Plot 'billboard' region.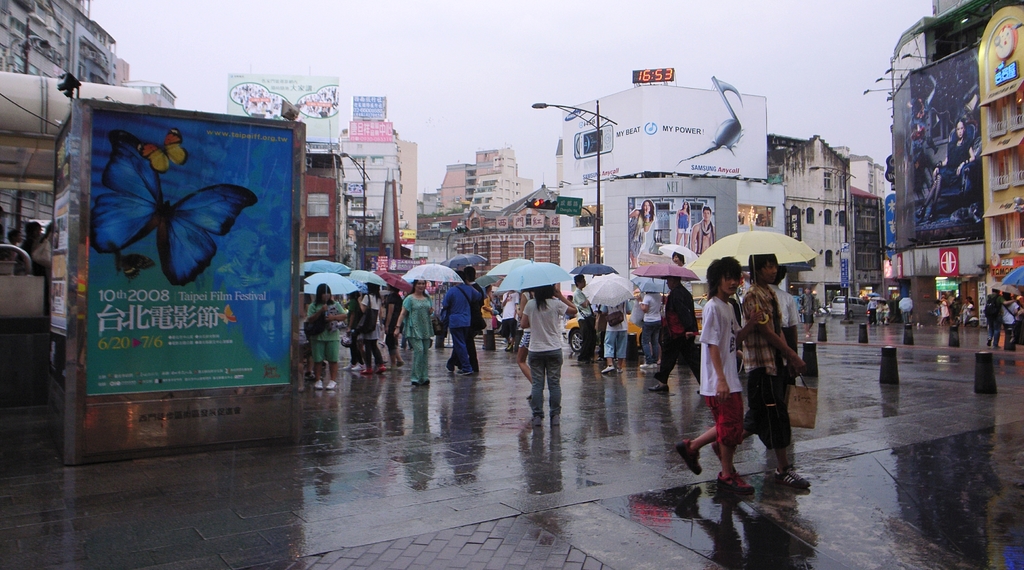
Plotted at <region>350, 118, 389, 146</region>.
